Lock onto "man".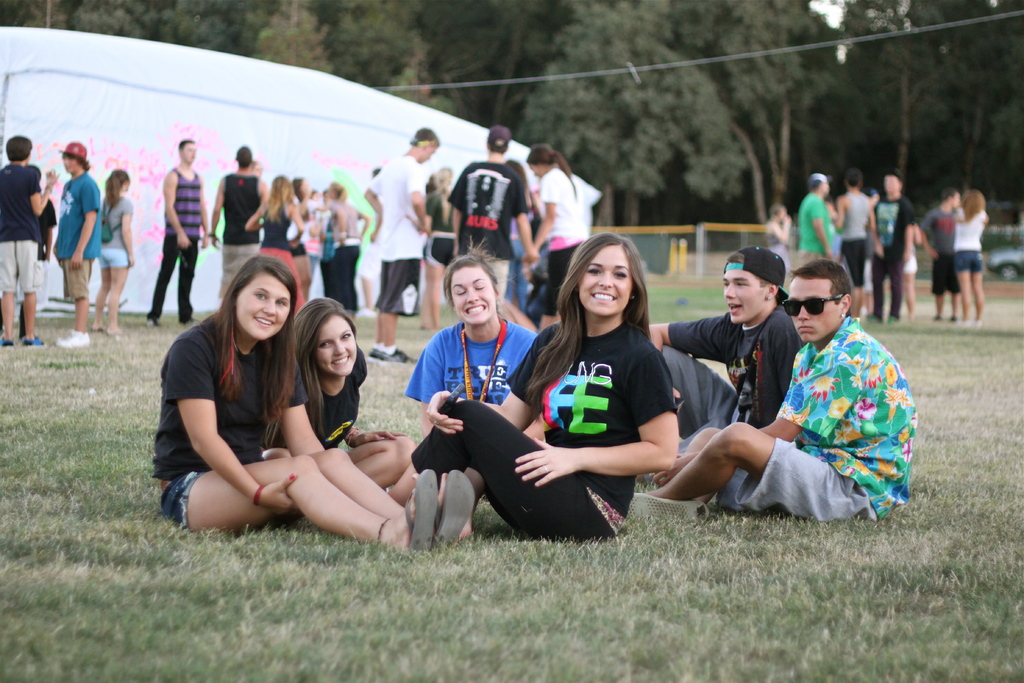
Locked: region(149, 135, 211, 321).
